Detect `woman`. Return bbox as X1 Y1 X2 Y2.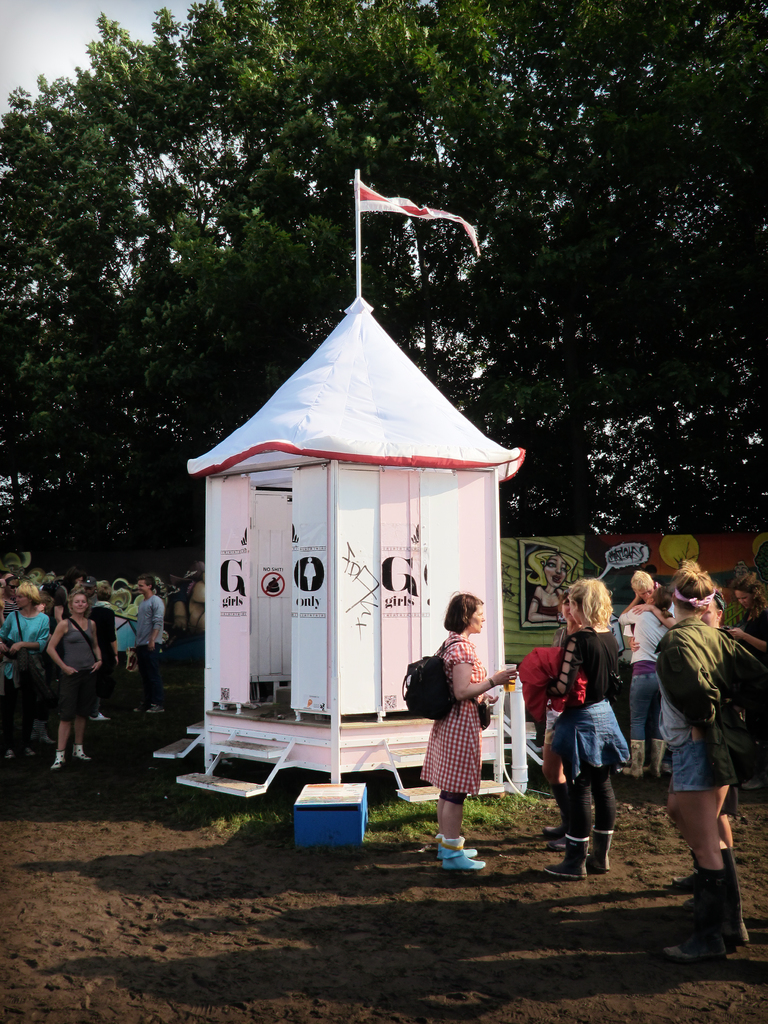
41 589 103 786.
